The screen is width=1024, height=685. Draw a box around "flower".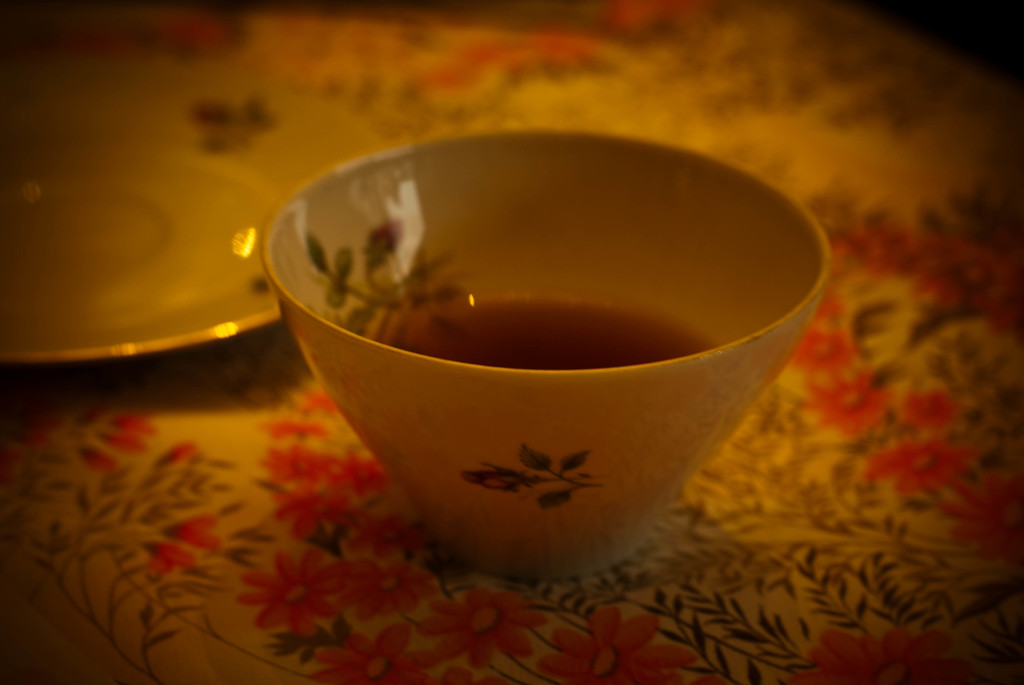
{"left": 140, "top": 542, "right": 196, "bottom": 577}.
